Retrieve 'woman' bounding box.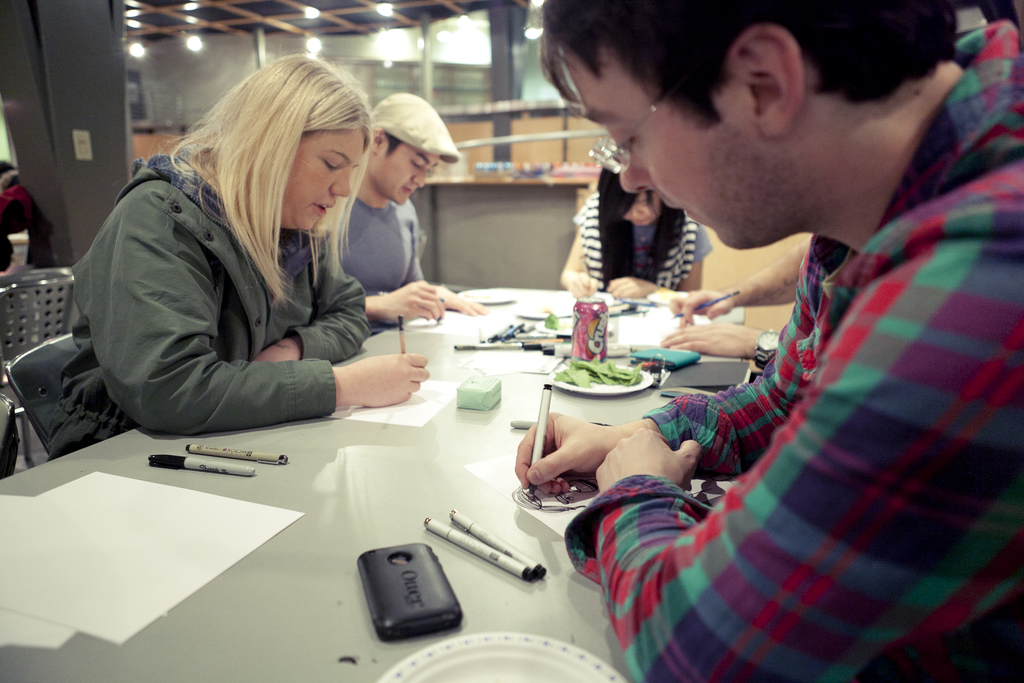
Bounding box: box(559, 130, 726, 323).
